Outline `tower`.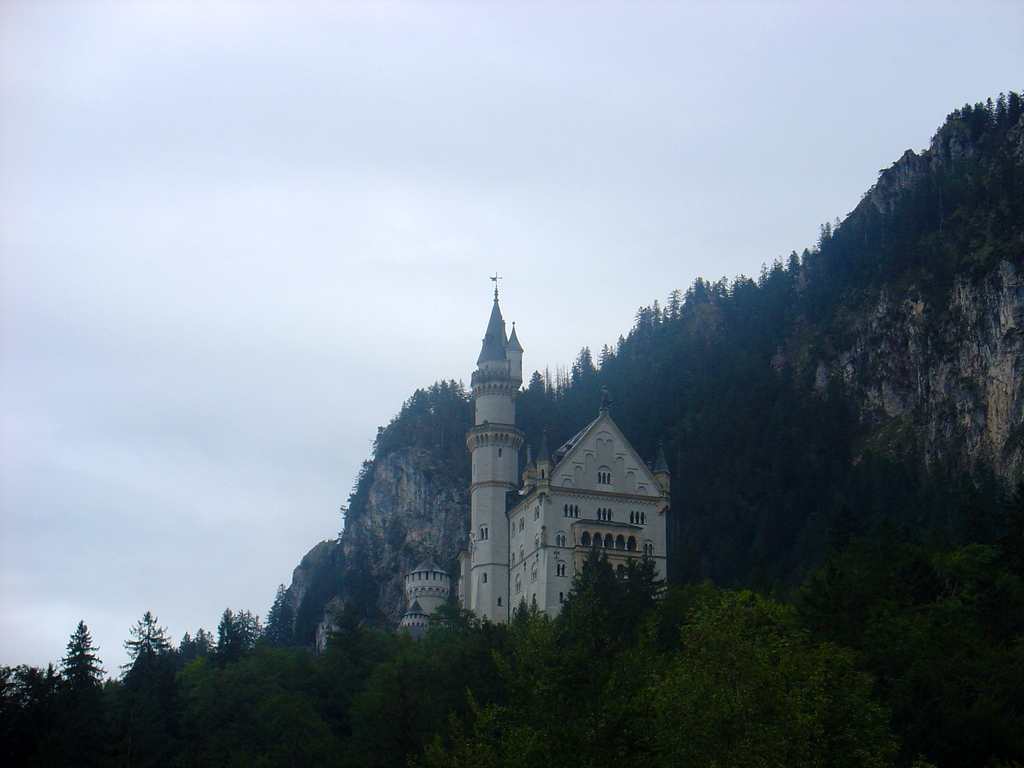
Outline: (436, 265, 679, 646).
